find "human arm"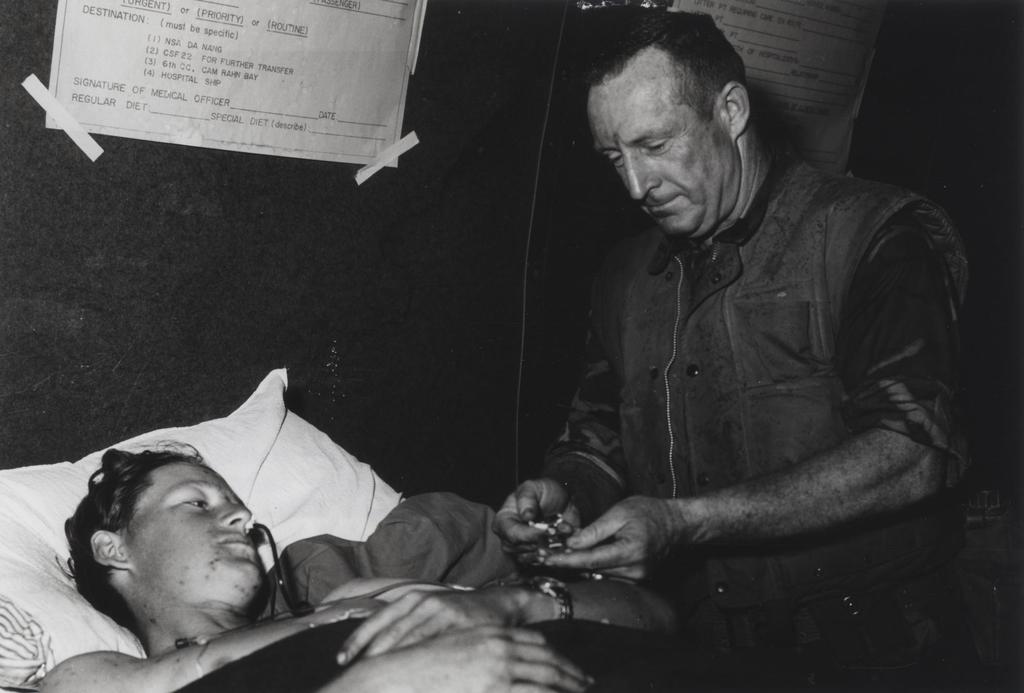
39 601 390 692
